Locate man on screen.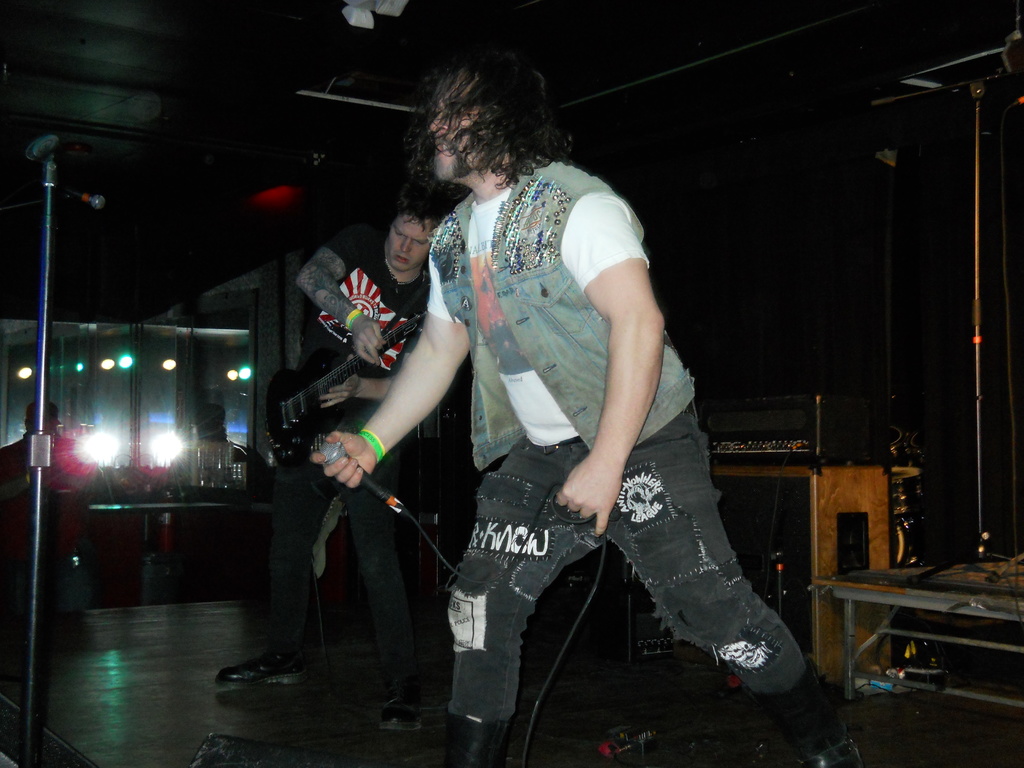
On screen at box=[311, 37, 858, 767].
